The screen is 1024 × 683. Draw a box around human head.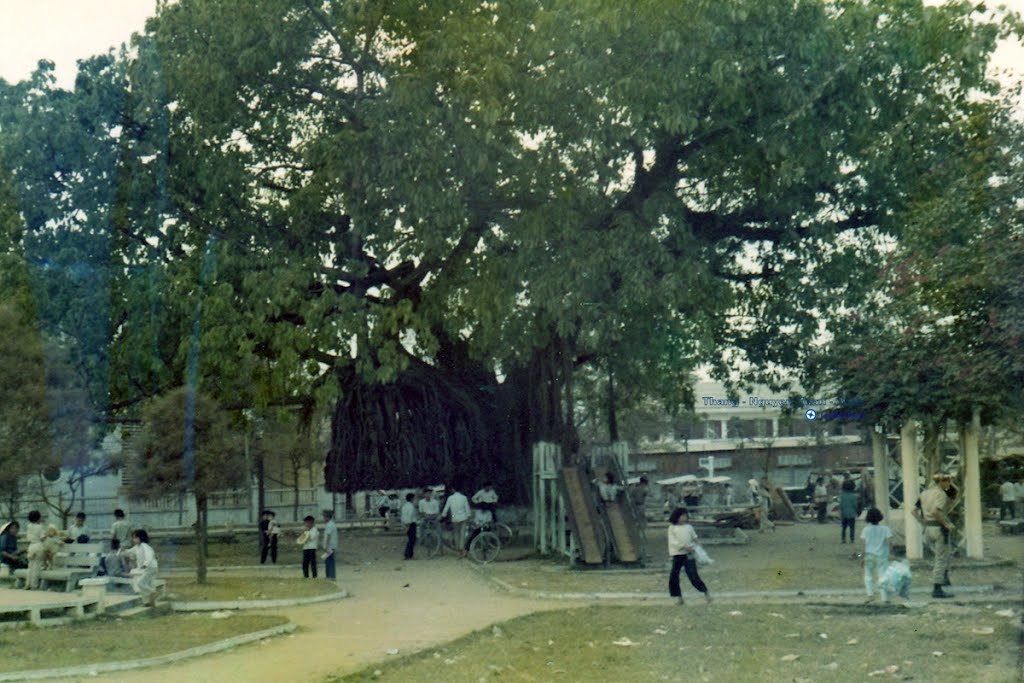
[642,473,651,486].
